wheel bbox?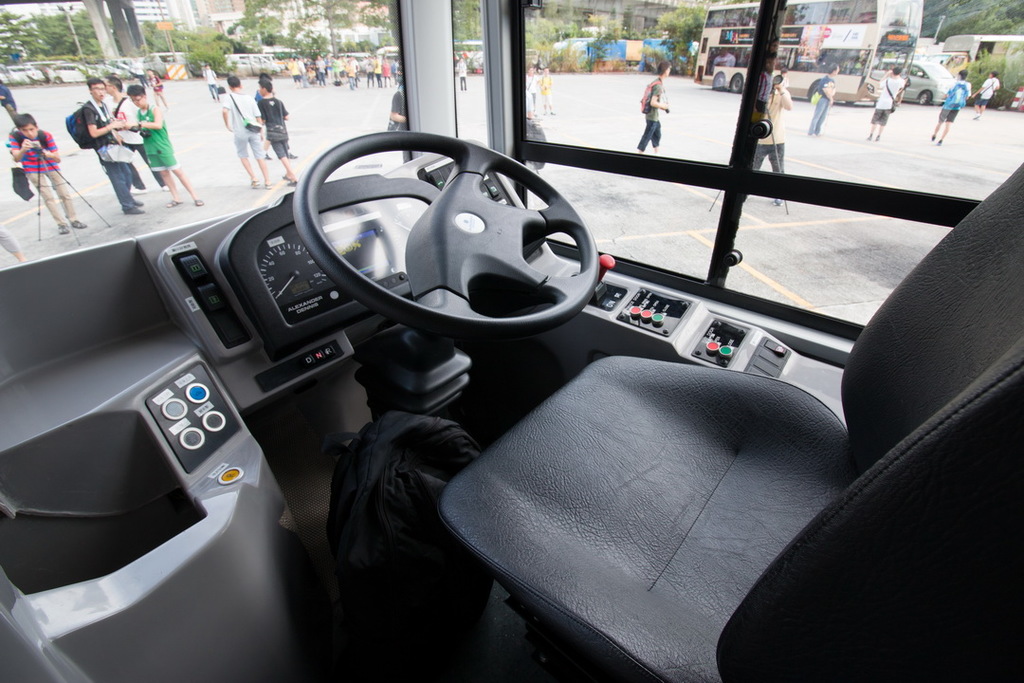
bbox(713, 71, 725, 89)
